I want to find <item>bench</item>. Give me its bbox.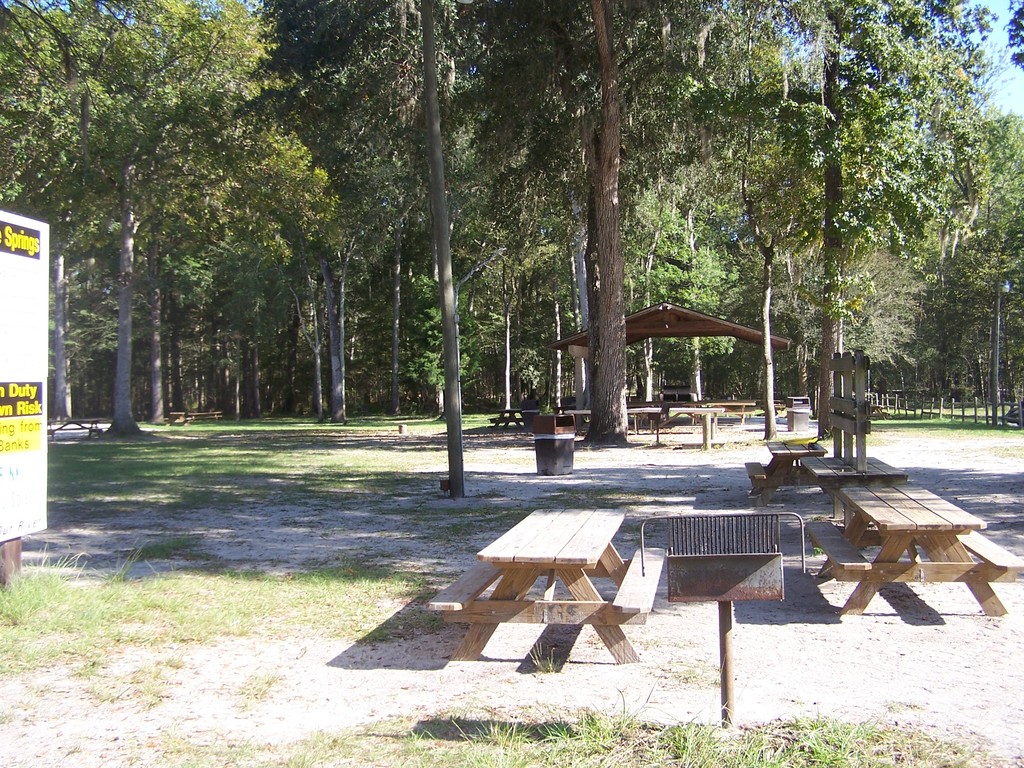
[x1=804, y1=481, x2=1023, y2=614].
